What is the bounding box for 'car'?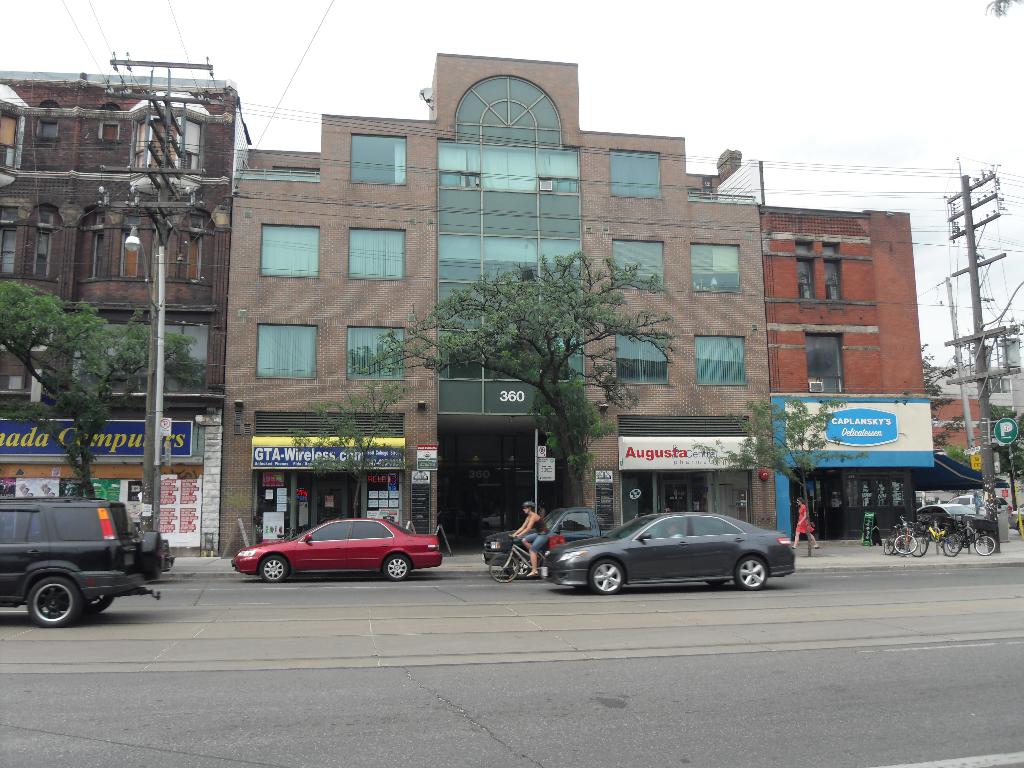
bbox=[232, 516, 443, 579].
